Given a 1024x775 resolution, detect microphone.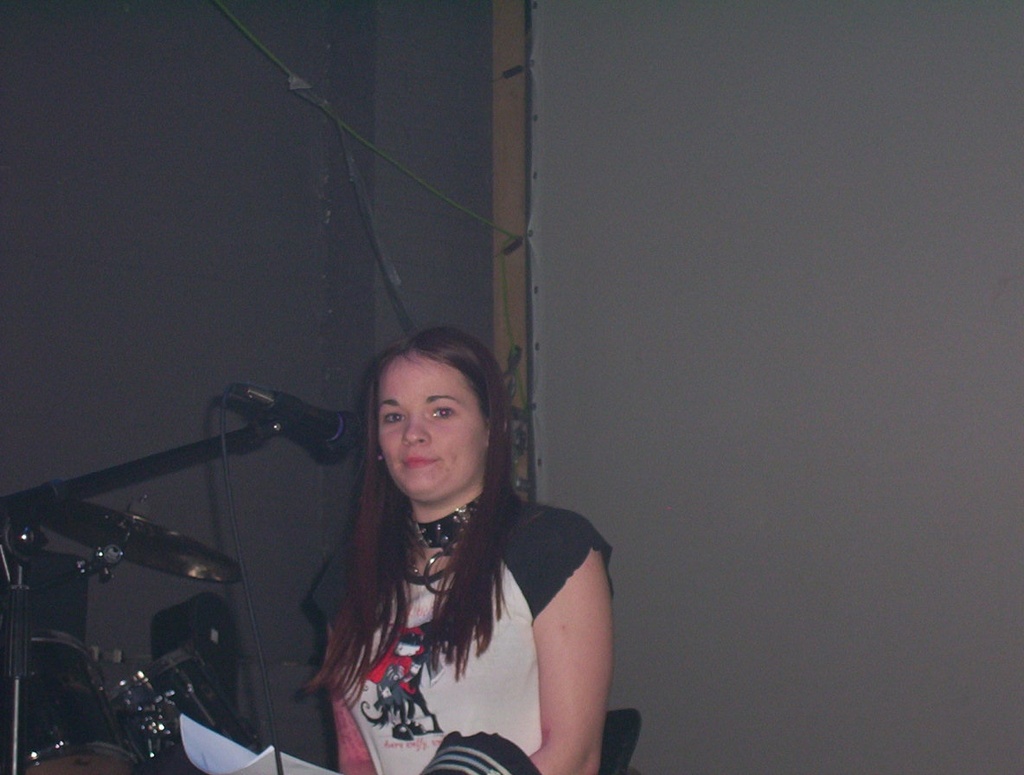
bbox=[270, 395, 370, 454].
